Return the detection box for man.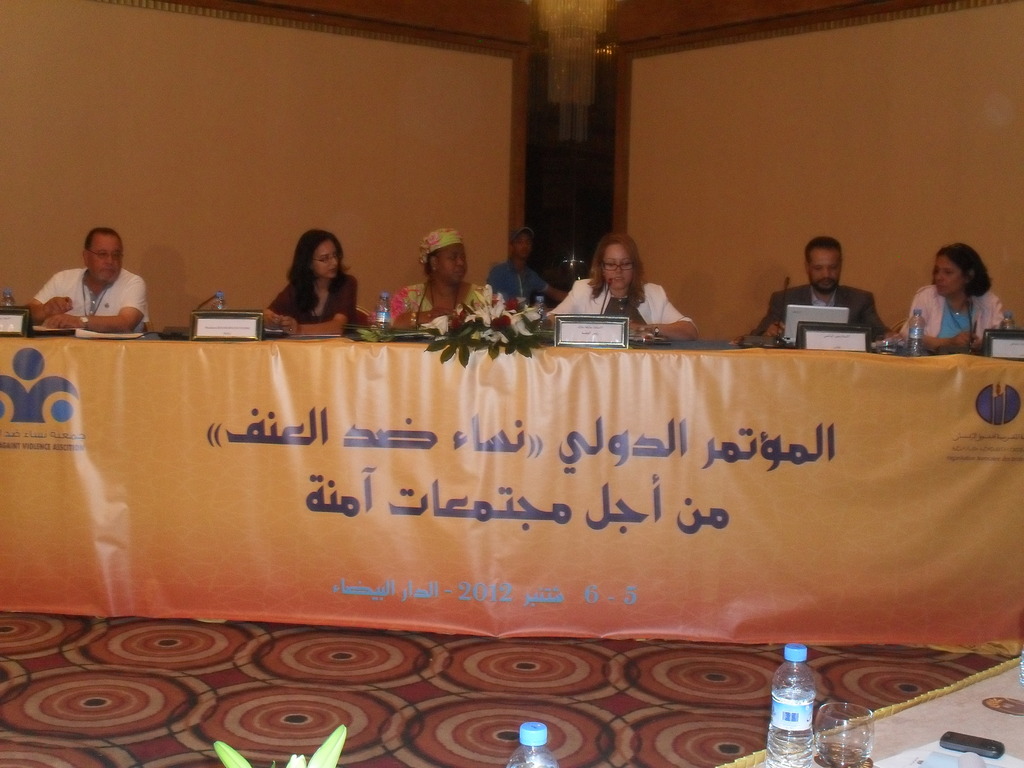
box=[753, 234, 889, 338].
